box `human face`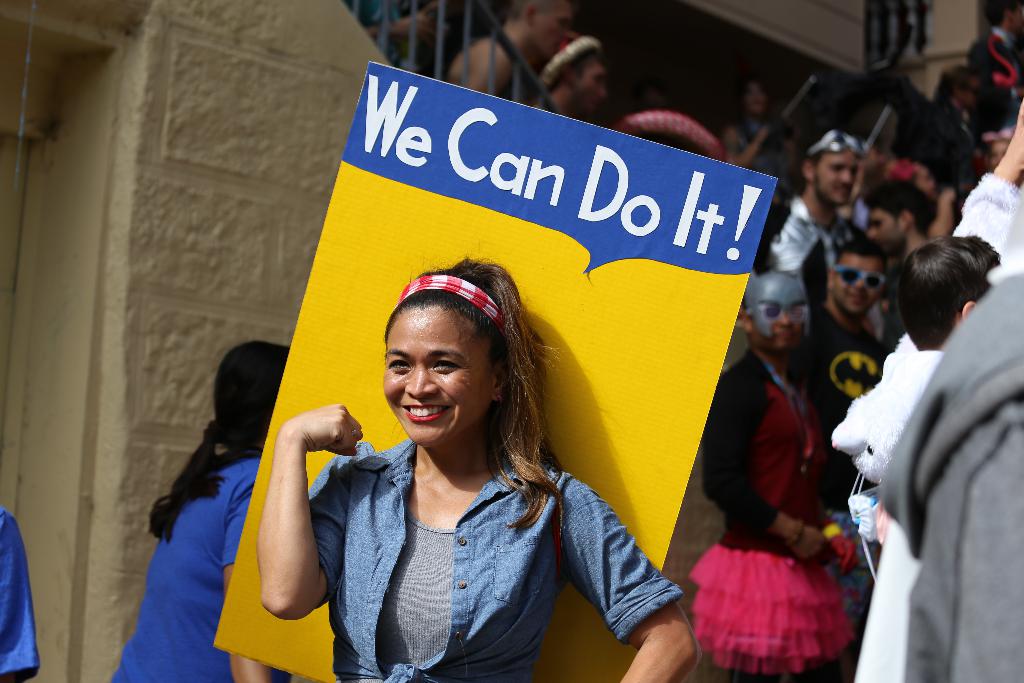
left=829, top=249, right=886, bottom=317
